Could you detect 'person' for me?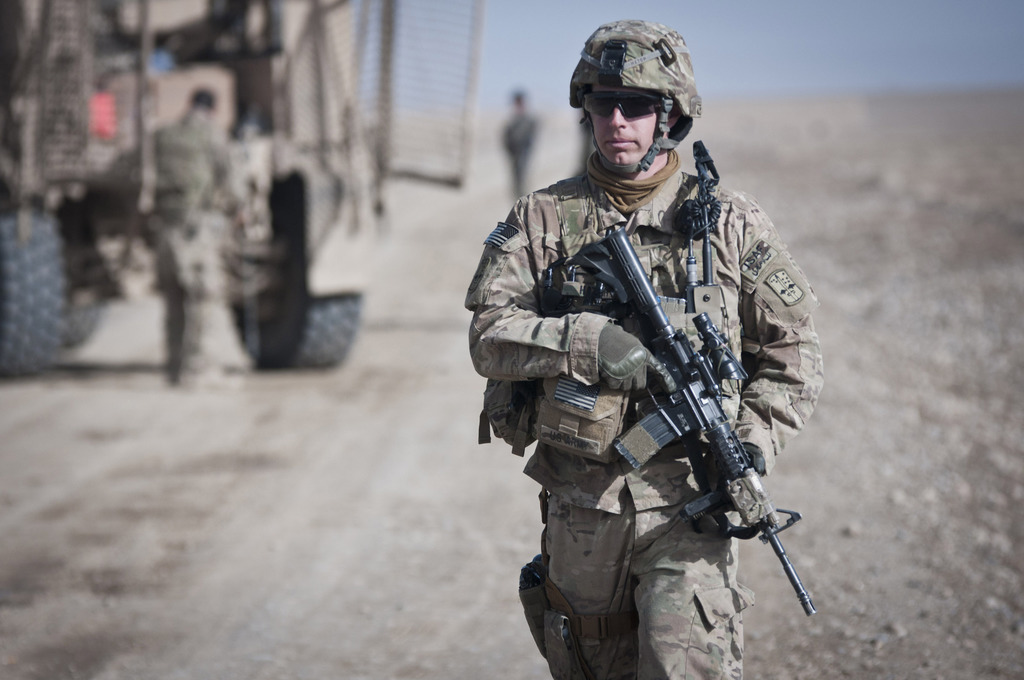
Detection result: 462,20,819,679.
